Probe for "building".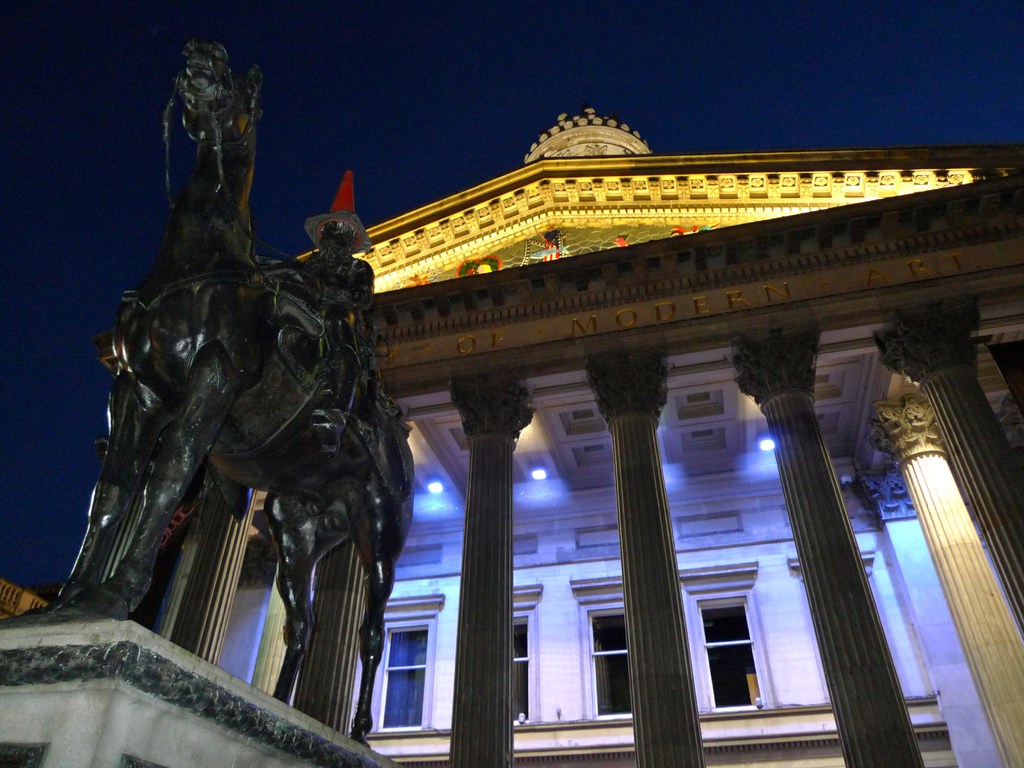
Probe result: (0, 572, 51, 621).
